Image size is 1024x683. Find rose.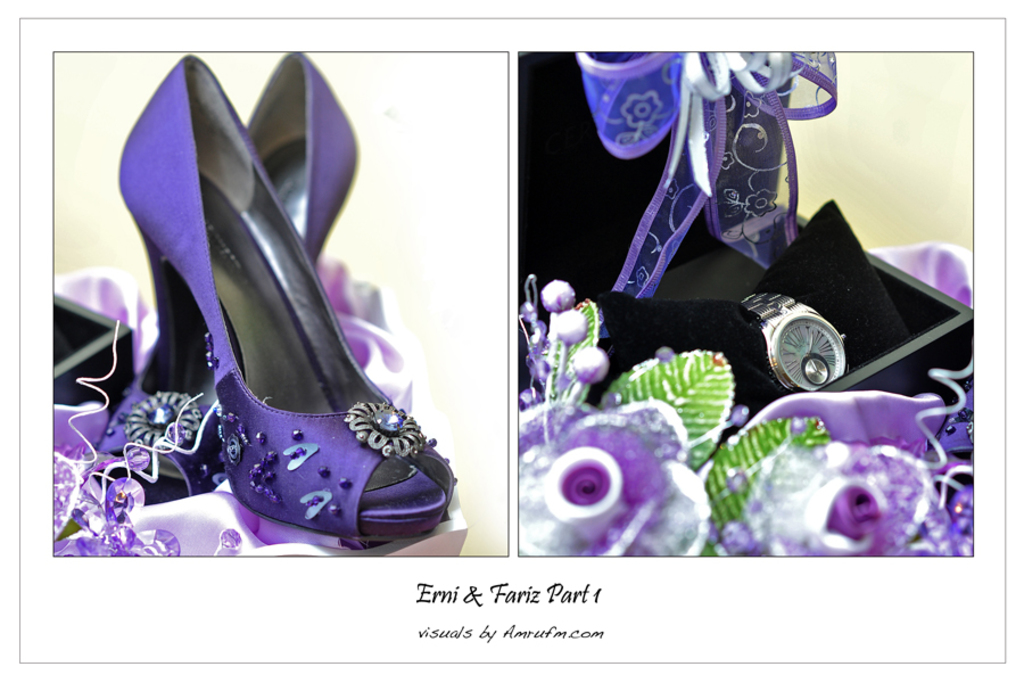
(718,438,934,569).
